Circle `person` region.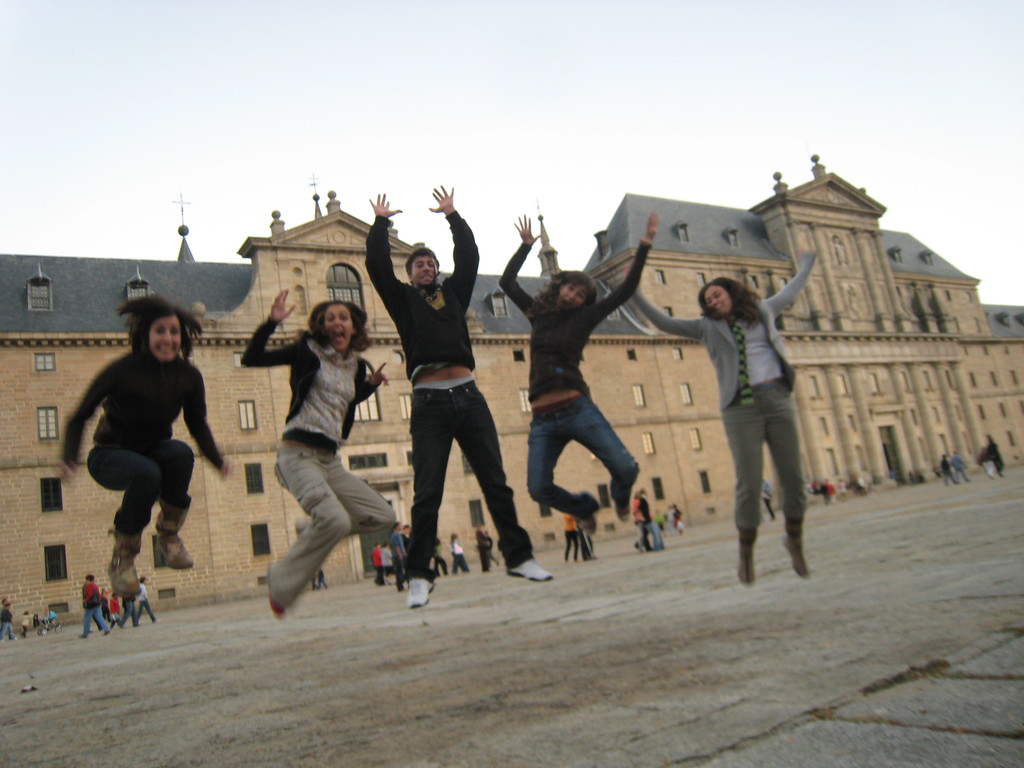
Region: bbox=(479, 525, 499, 573).
